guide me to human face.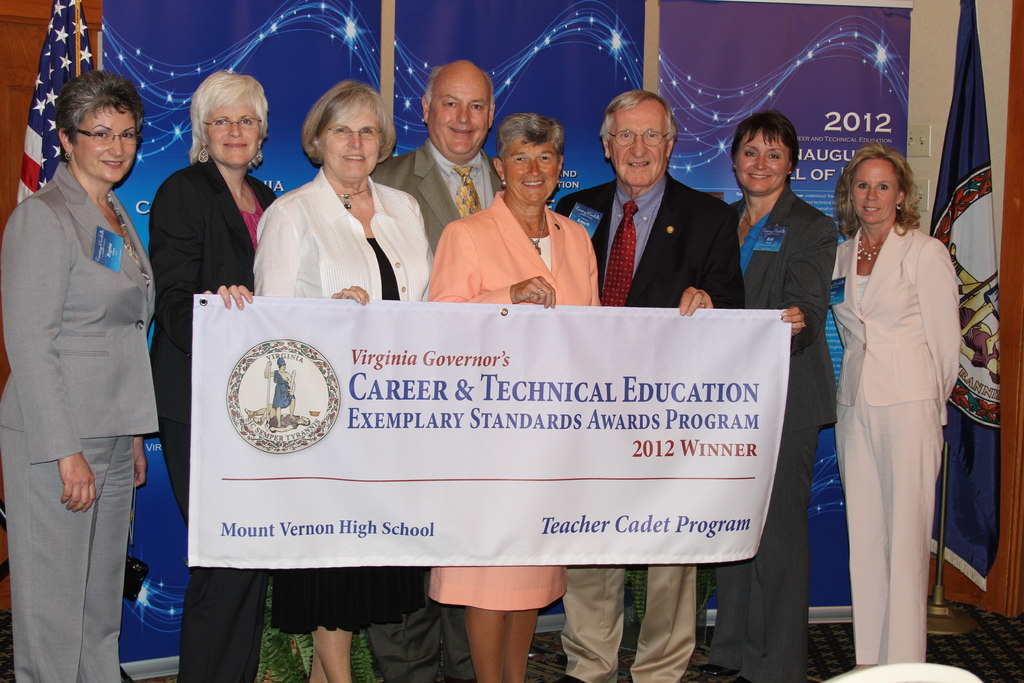
Guidance: [850,157,900,222].
